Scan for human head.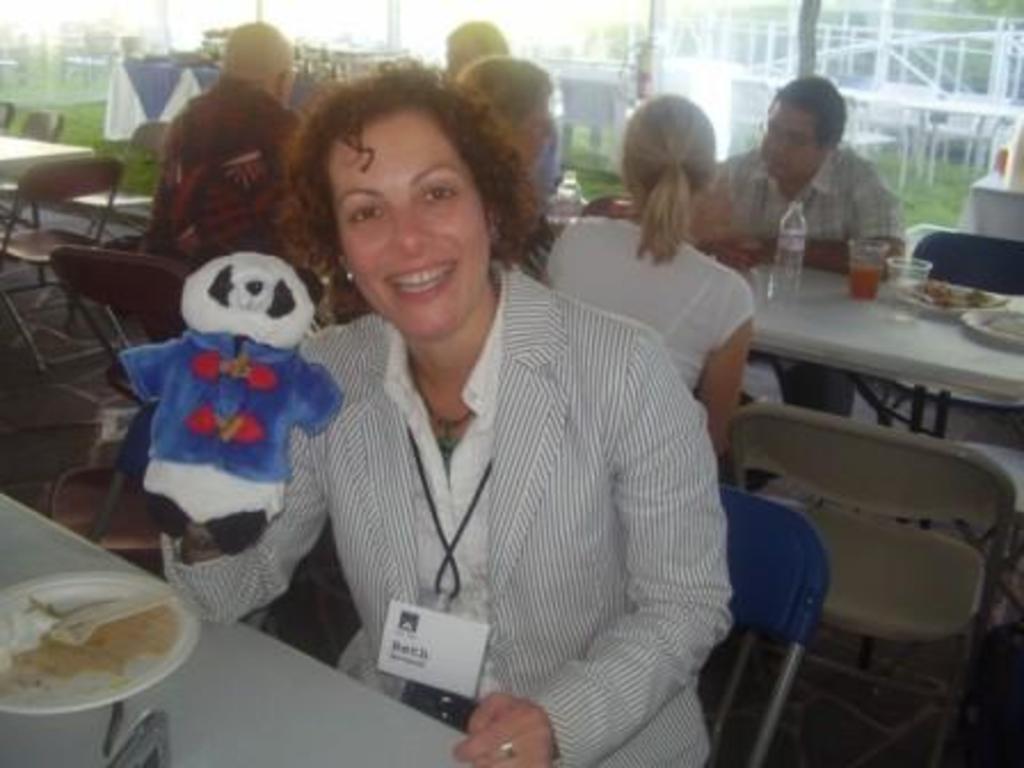
Scan result: select_region(619, 94, 715, 208).
